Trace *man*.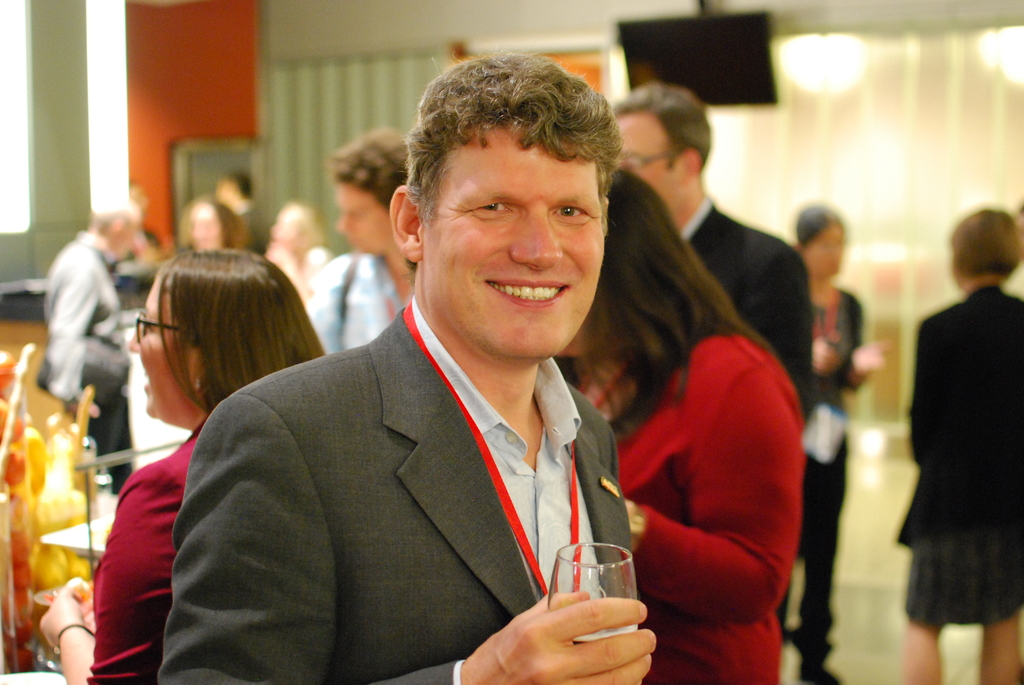
Traced to (x1=610, y1=83, x2=815, y2=428).
